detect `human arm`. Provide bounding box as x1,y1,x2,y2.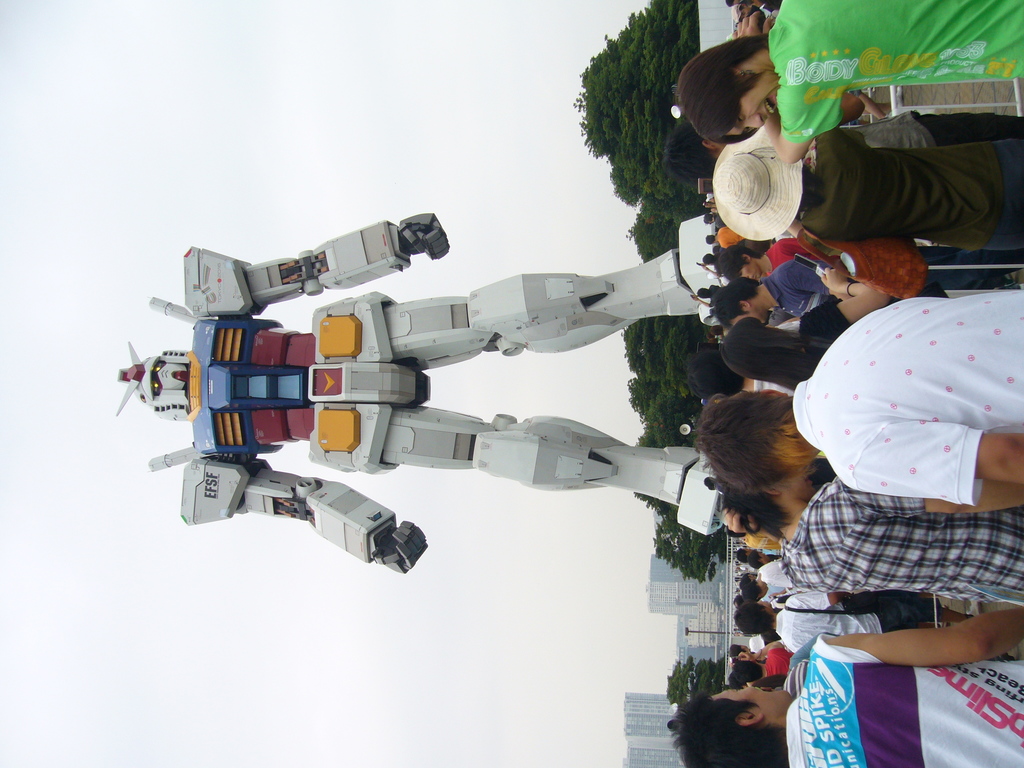
768,641,789,652.
